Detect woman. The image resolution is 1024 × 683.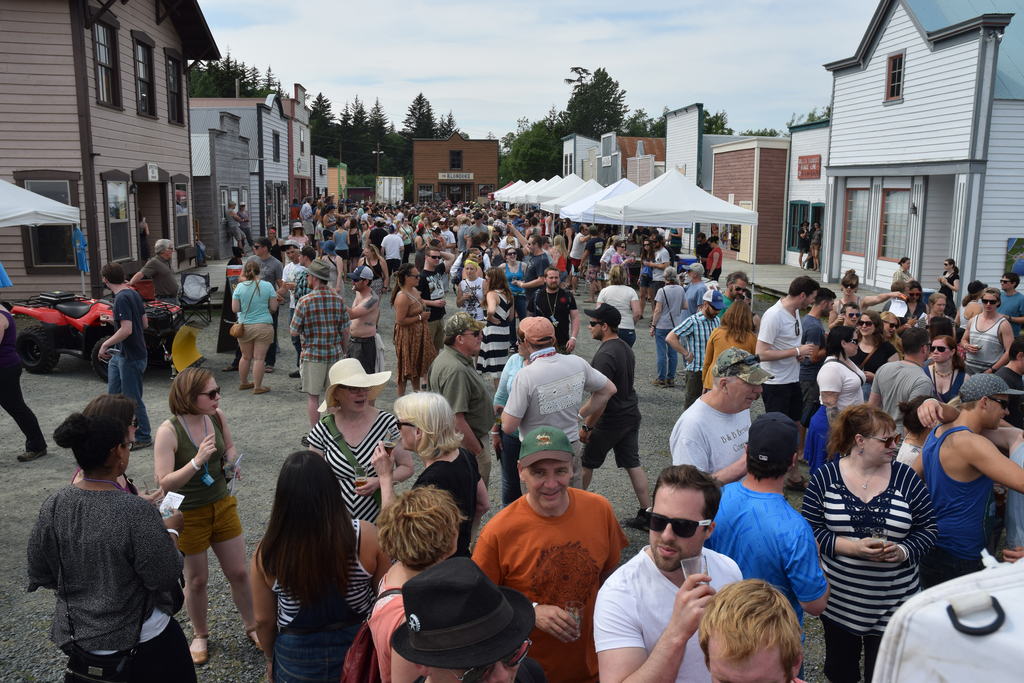
l=648, t=267, r=692, b=384.
